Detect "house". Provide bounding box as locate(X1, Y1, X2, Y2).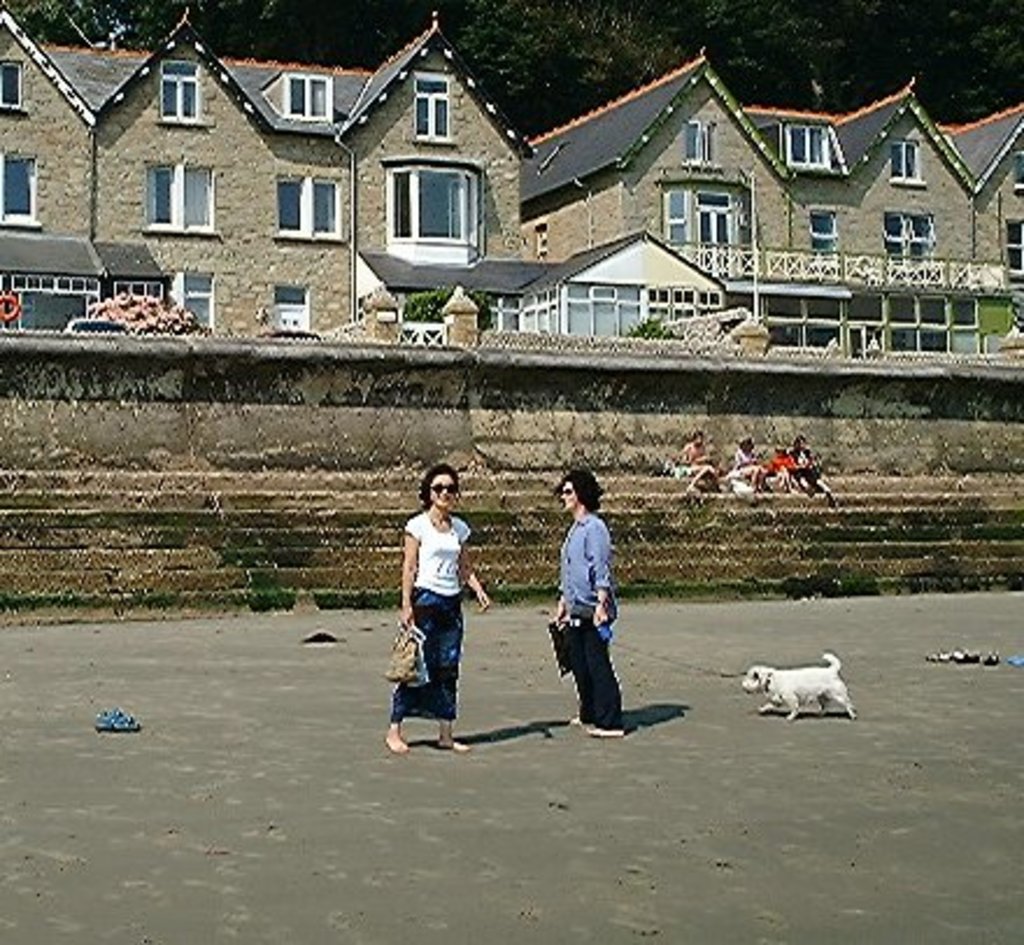
locate(30, 21, 640, 358).
